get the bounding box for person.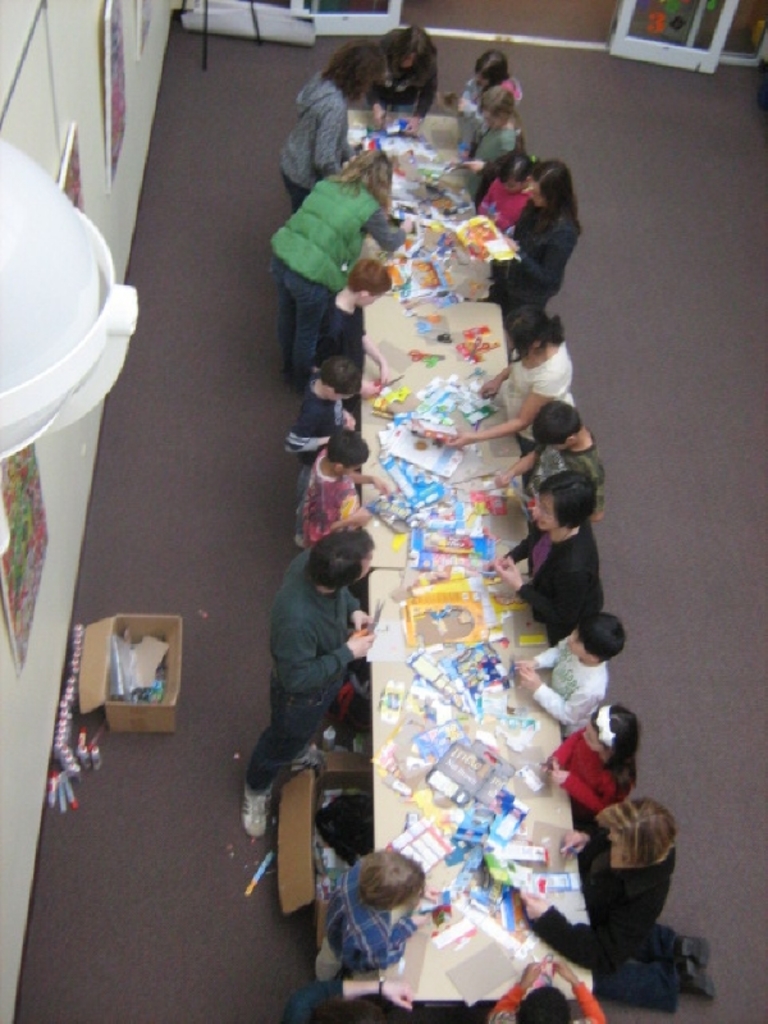
rect(315, 849, 422, 984).
